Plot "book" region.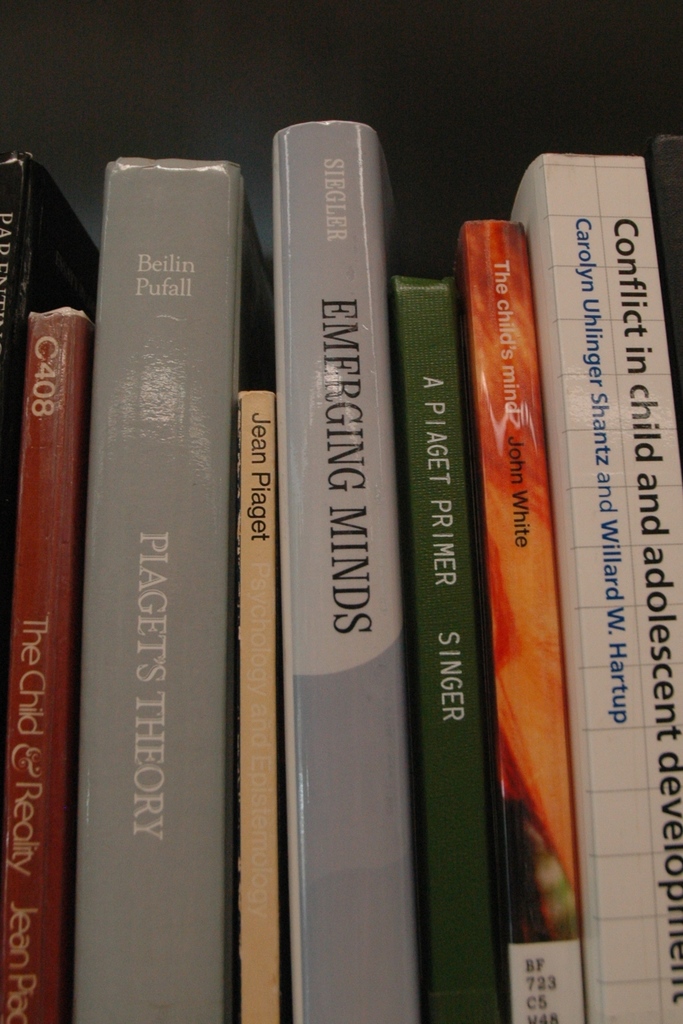
Plotted at bbox(267, 118, 407, 1019).
